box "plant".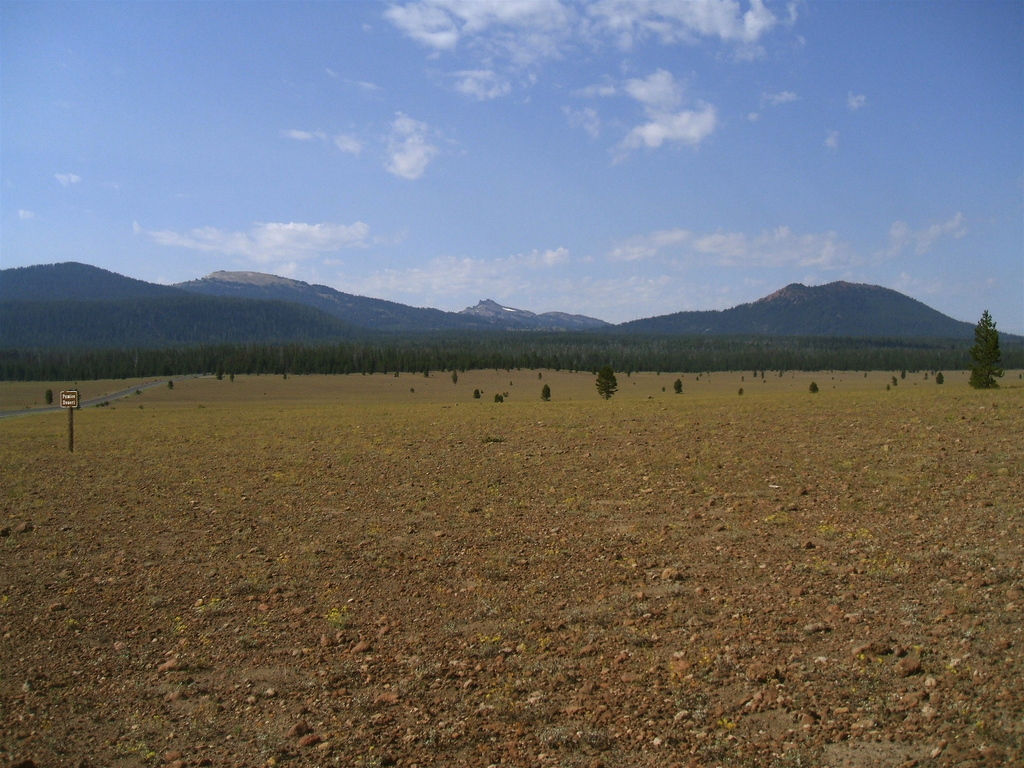
198:404:207:410.
